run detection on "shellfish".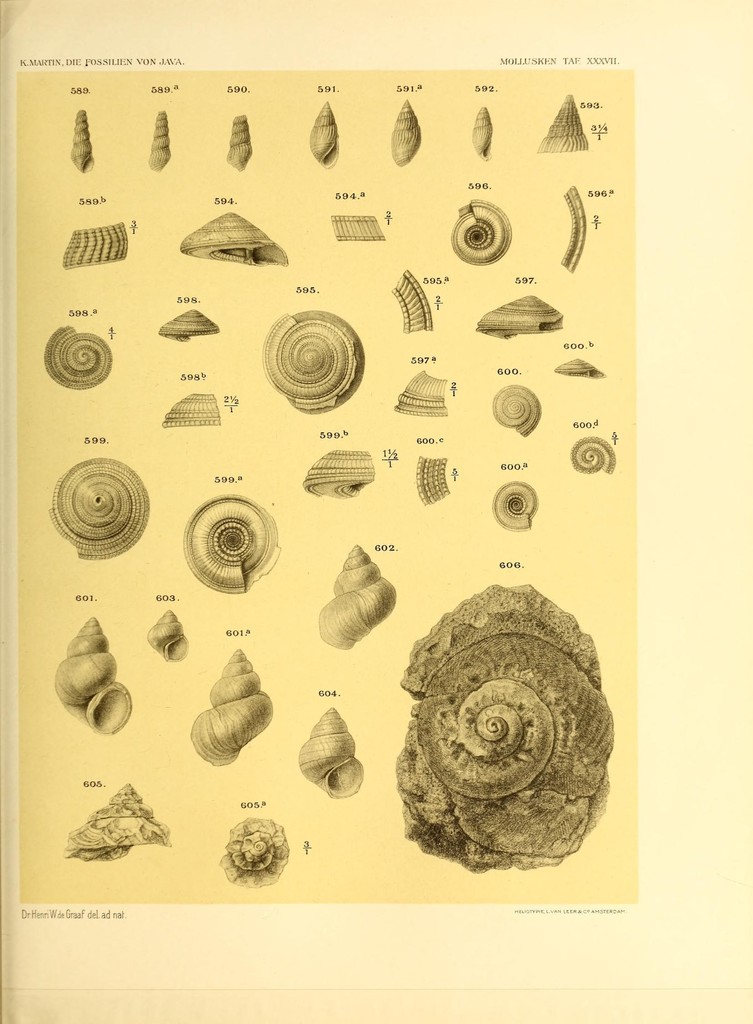
Result: bbox=(495, 483, 536, 532).
